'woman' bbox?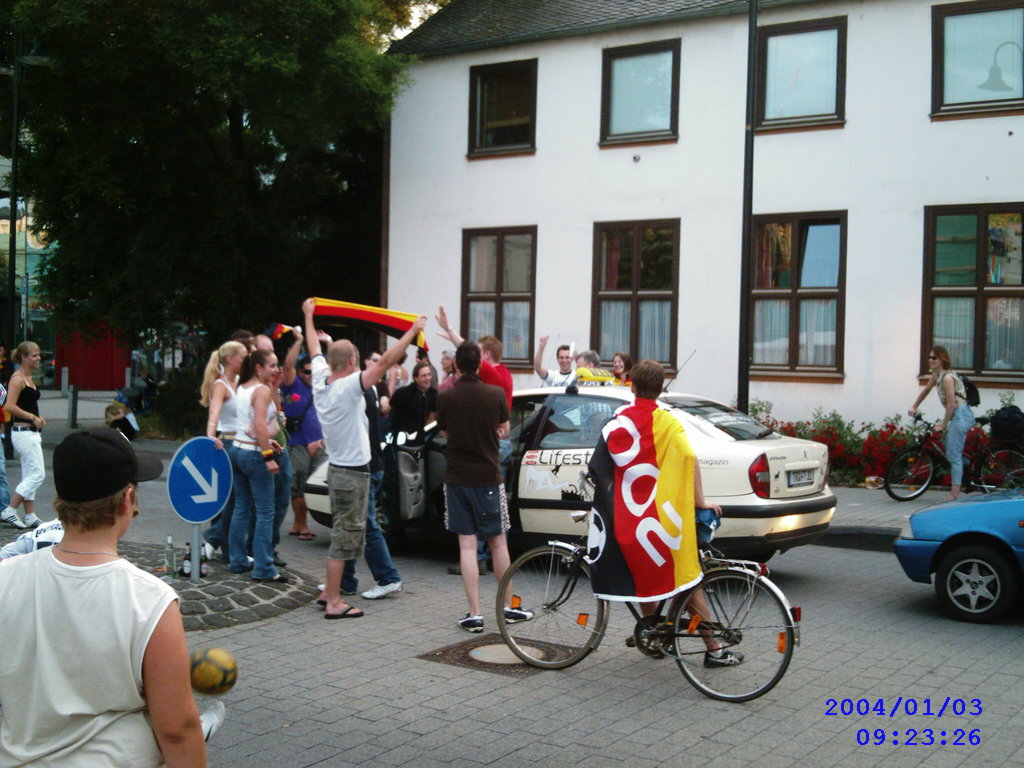
[x1=436, y1=347, x2=465, y2=396]
